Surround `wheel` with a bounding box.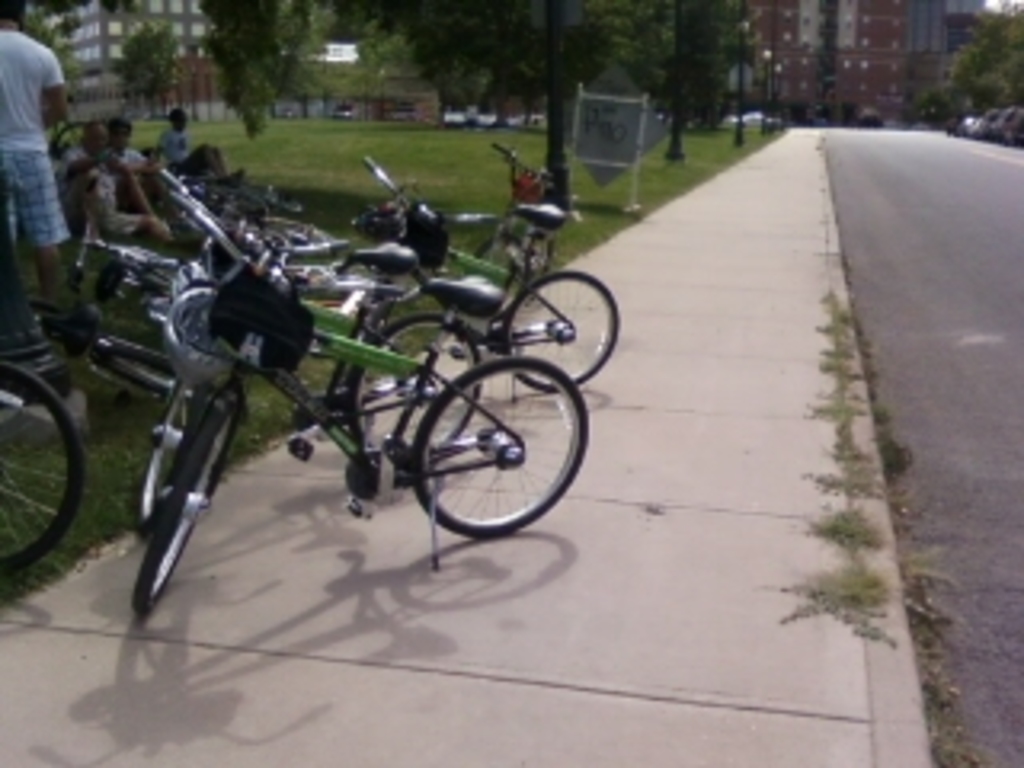
90 346 179 400.
